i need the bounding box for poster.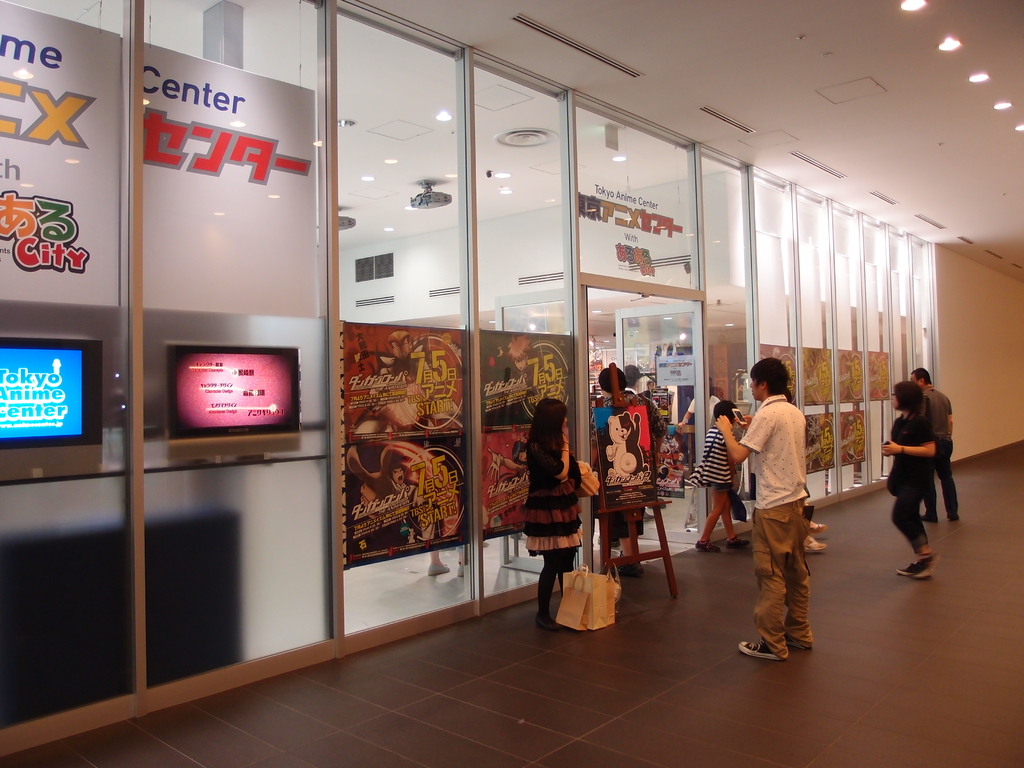
Here it is: Rect(664, 428, 696, 499).
